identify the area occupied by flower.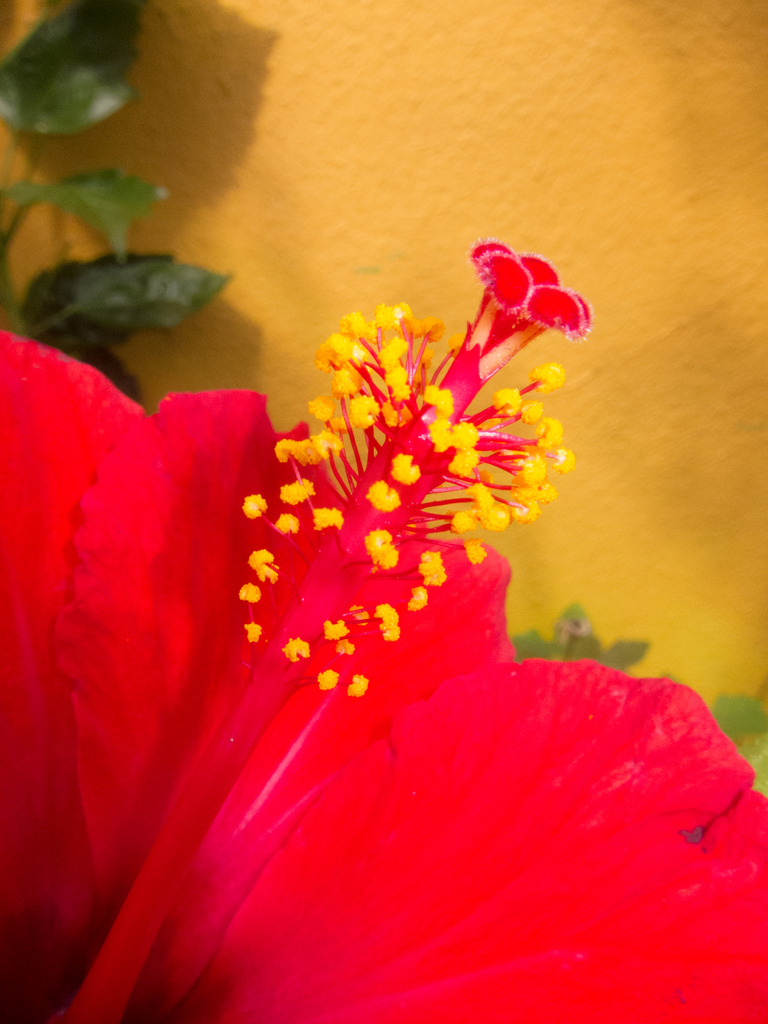
Area: box(467, 239, 600, 344).
